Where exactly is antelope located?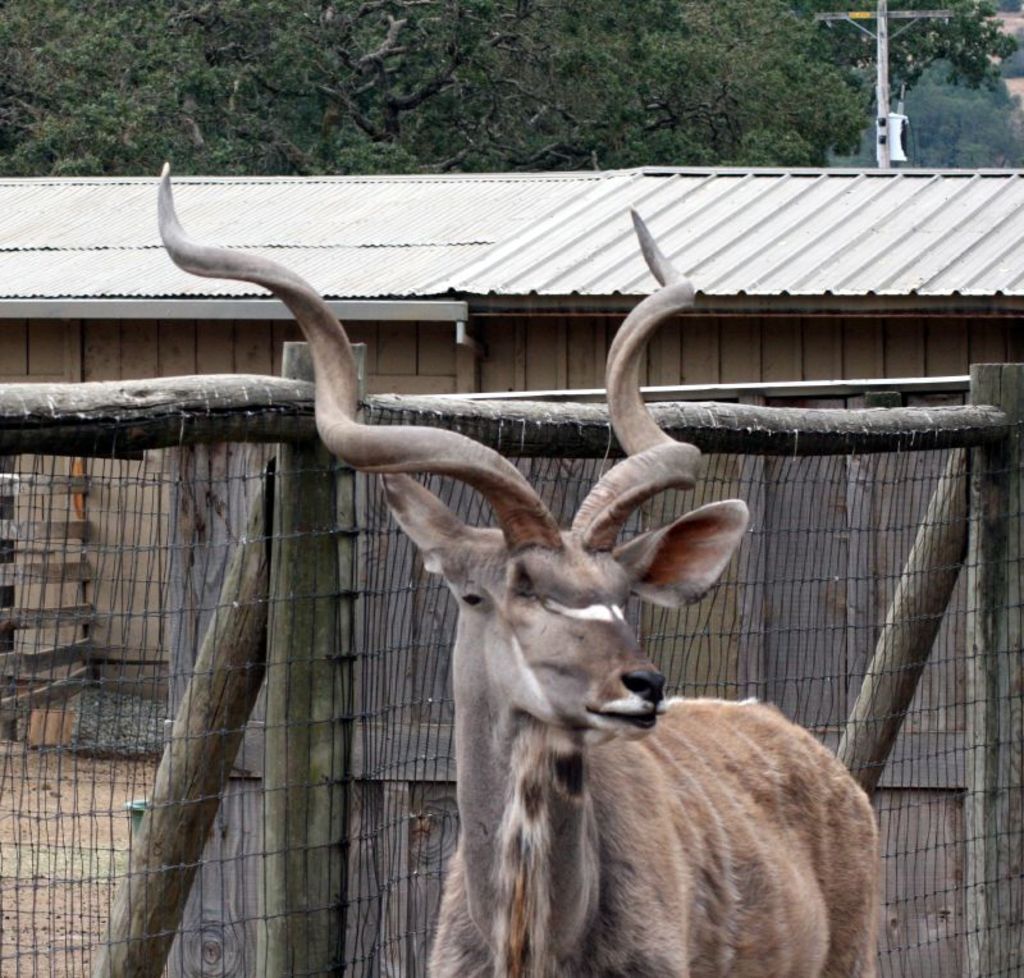
Its bounding box is 152, 157, 881, 977.
